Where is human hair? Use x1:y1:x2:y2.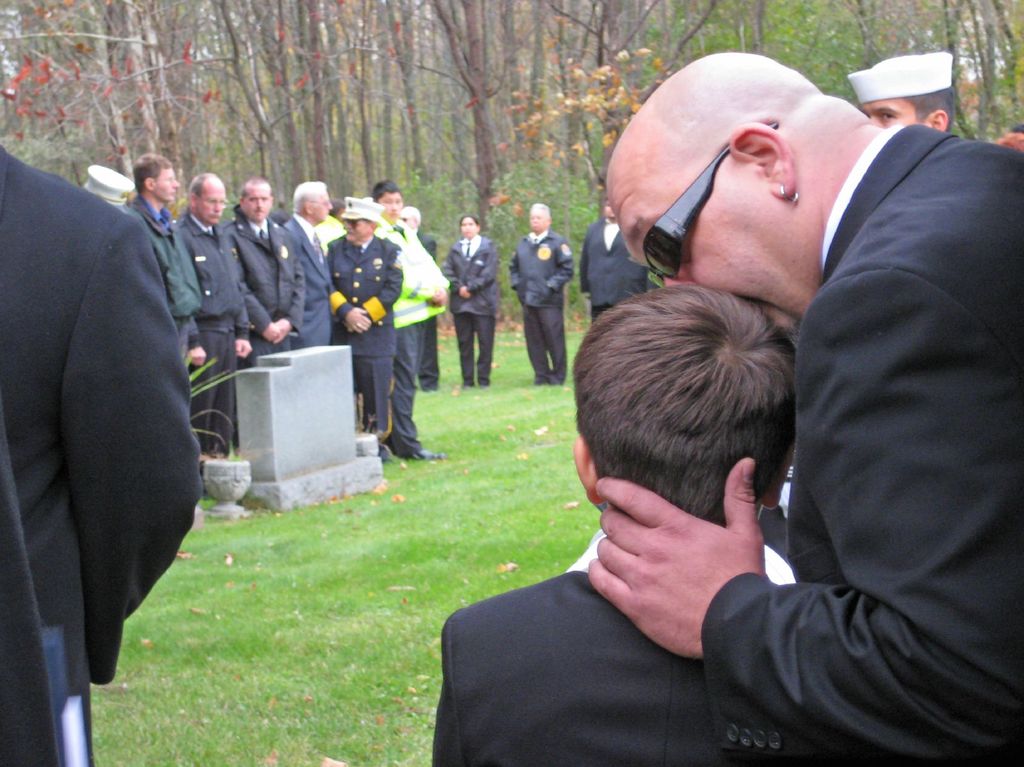
241:174:266:202.
